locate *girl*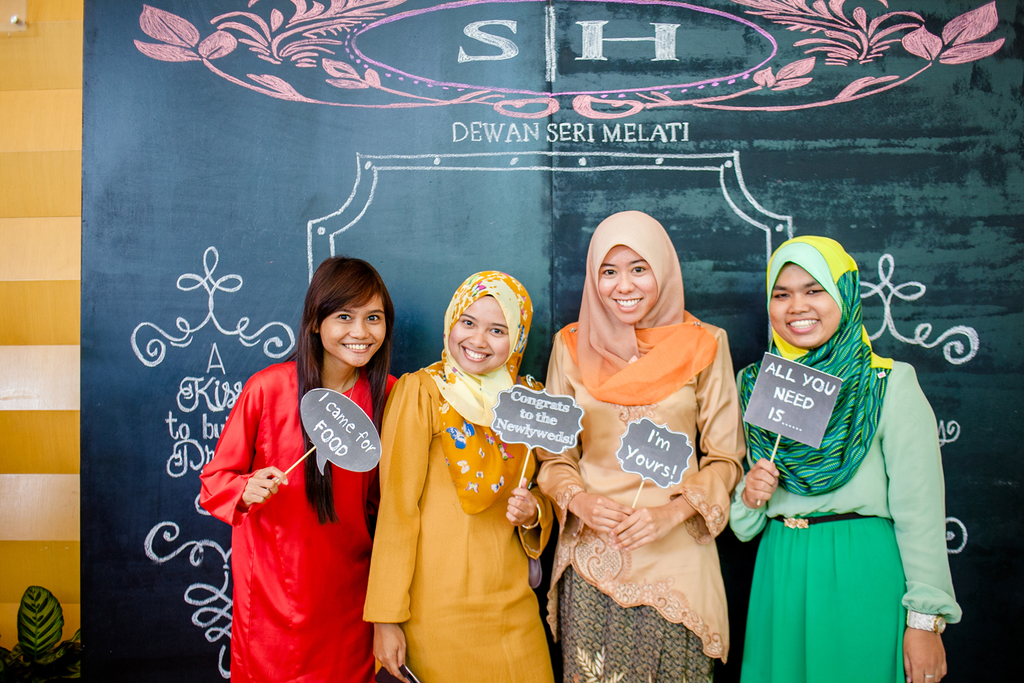
[x1=357, y1=271, x2=555, y2=680]
